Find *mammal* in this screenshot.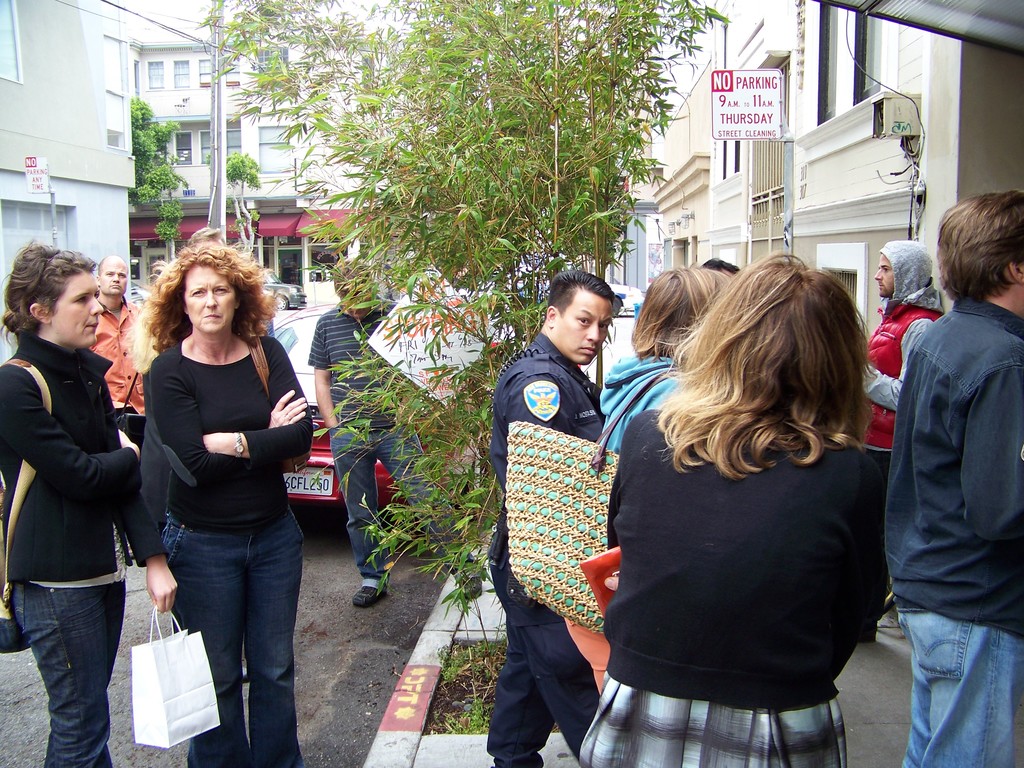
The bounding box for *mammal* is Rect(92, 255, 149, 567).
